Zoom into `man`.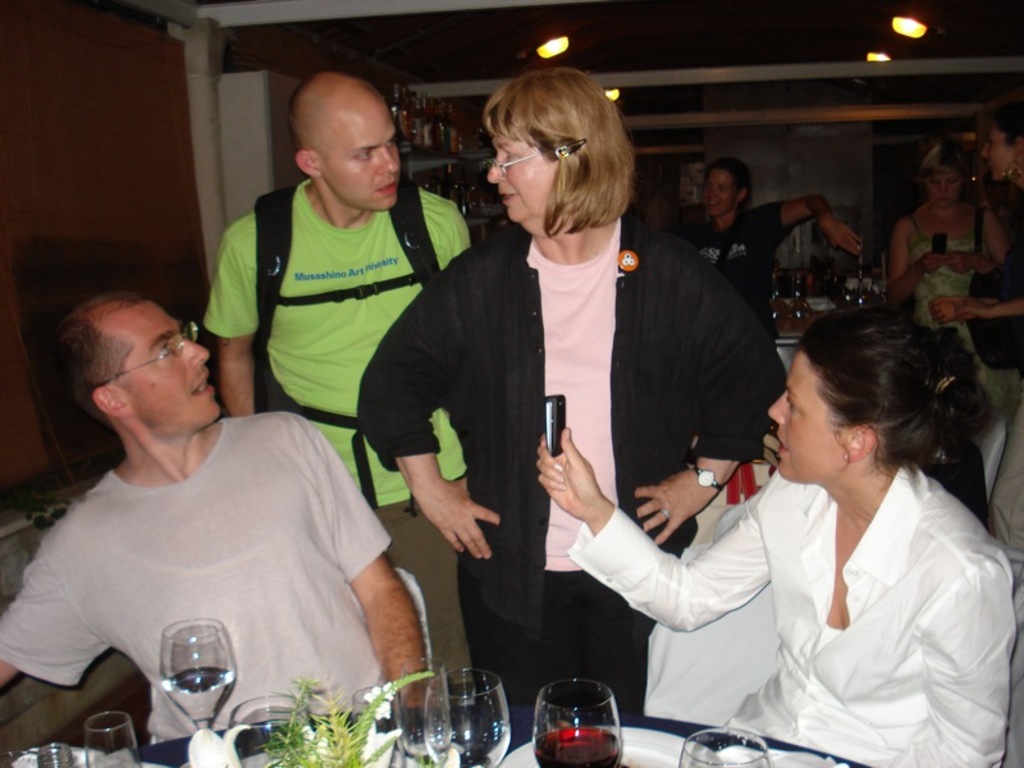
Zoom target: (left=197, top=69, right=477, bottom=710).
